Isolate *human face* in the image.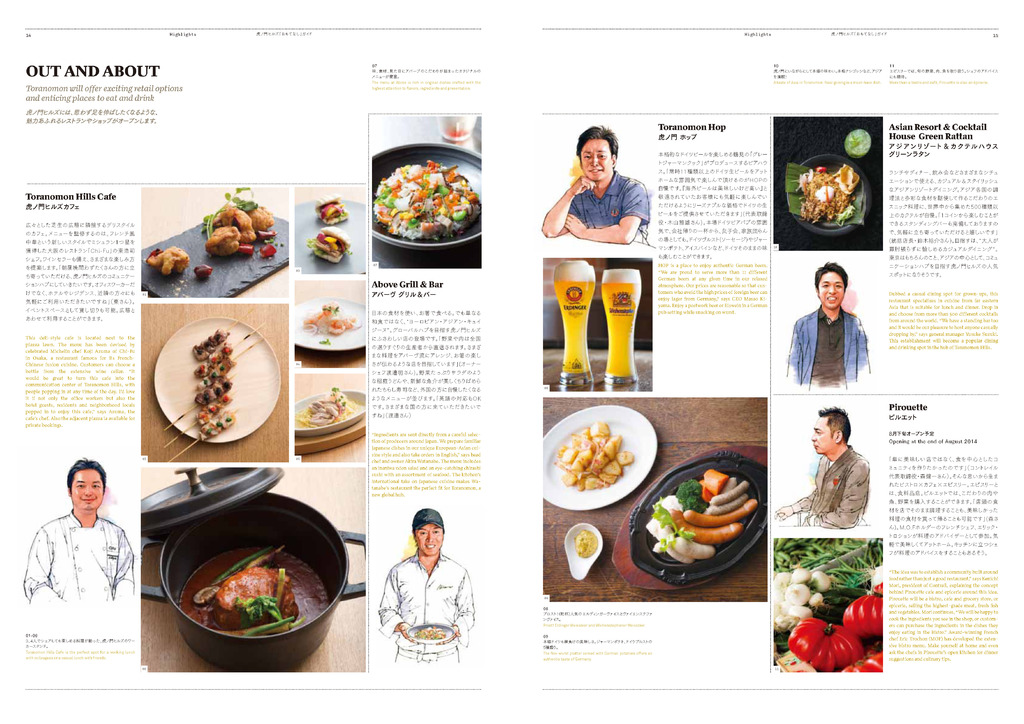
Isolated region: bbox=(813, 419, 834, 453).
